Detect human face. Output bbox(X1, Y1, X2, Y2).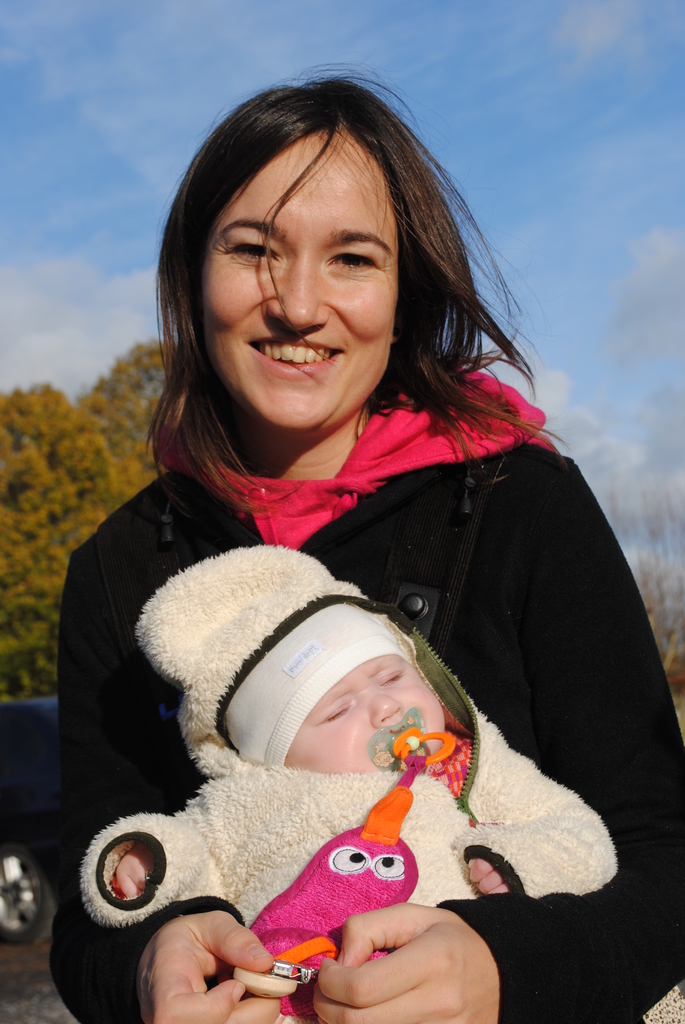
bbox(284, 655, 443, 774).
